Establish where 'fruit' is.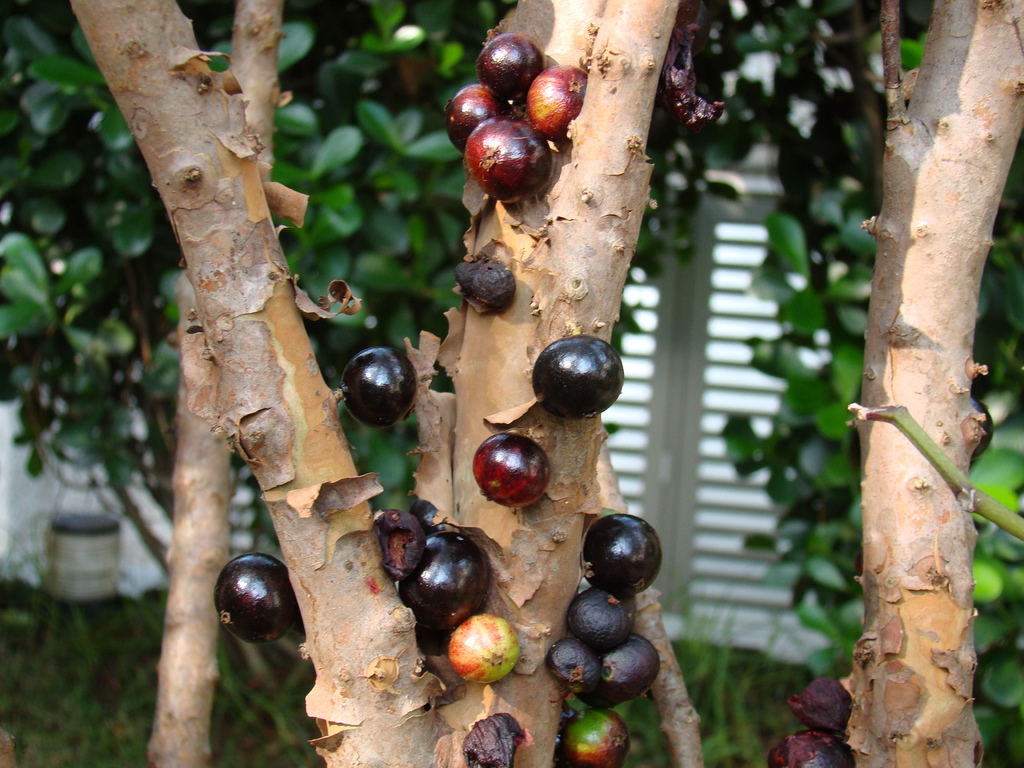
Established at 401:531:486:632.
